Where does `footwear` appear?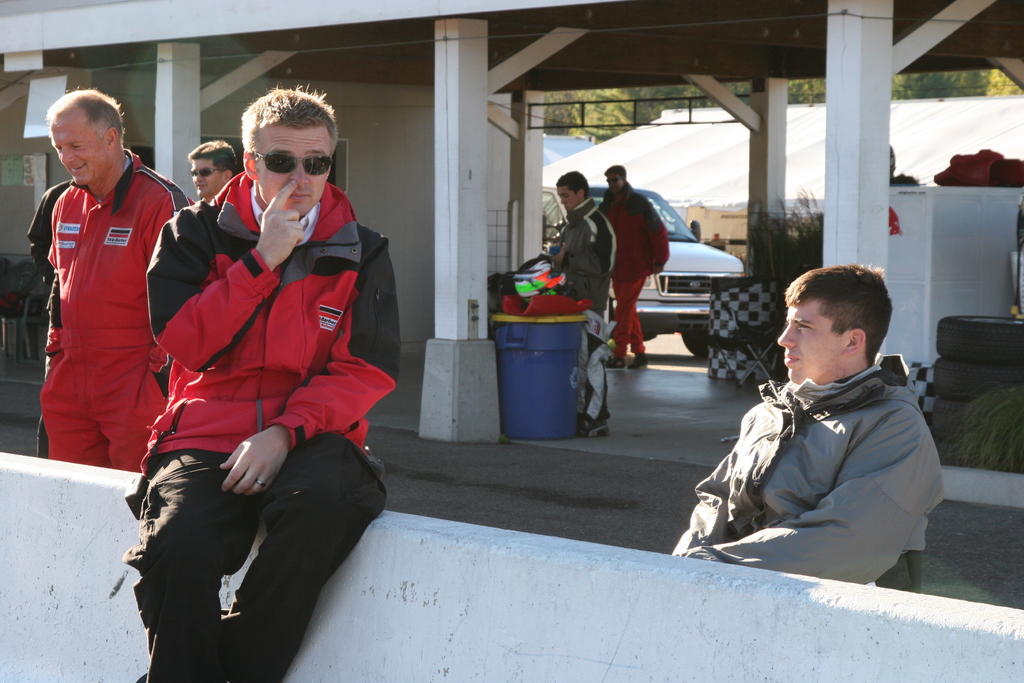
Appears at {"x1": 579, "y1": 415, "x2": 609, "y2": 437}.
